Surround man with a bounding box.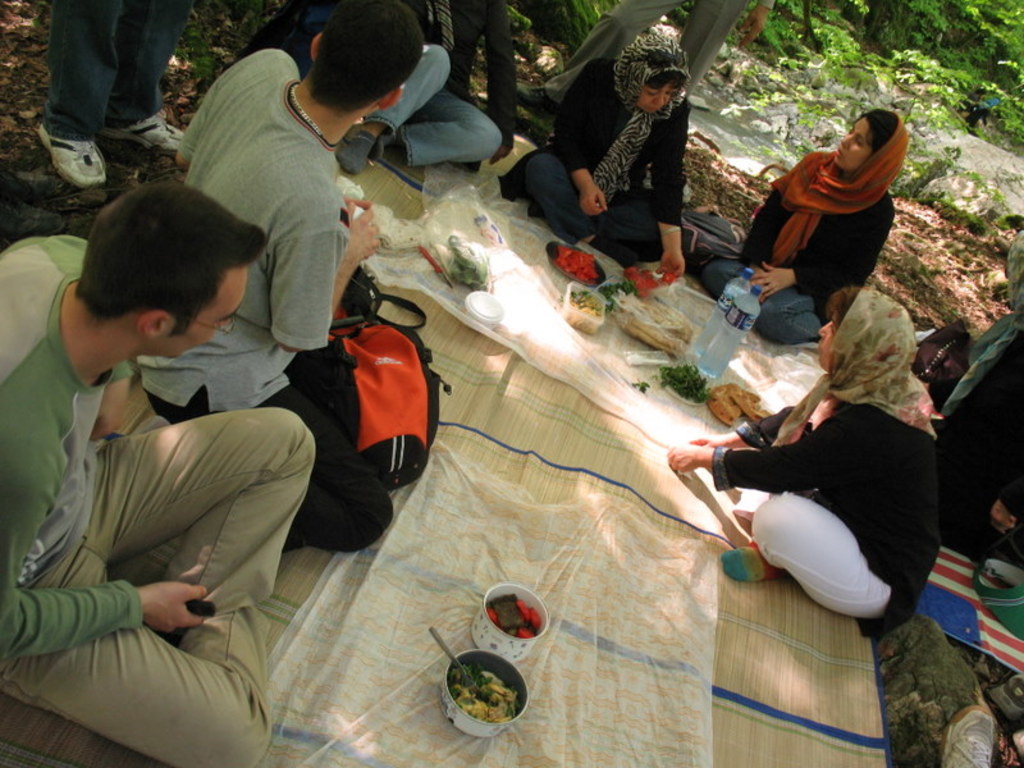
(0,172,312,764).
